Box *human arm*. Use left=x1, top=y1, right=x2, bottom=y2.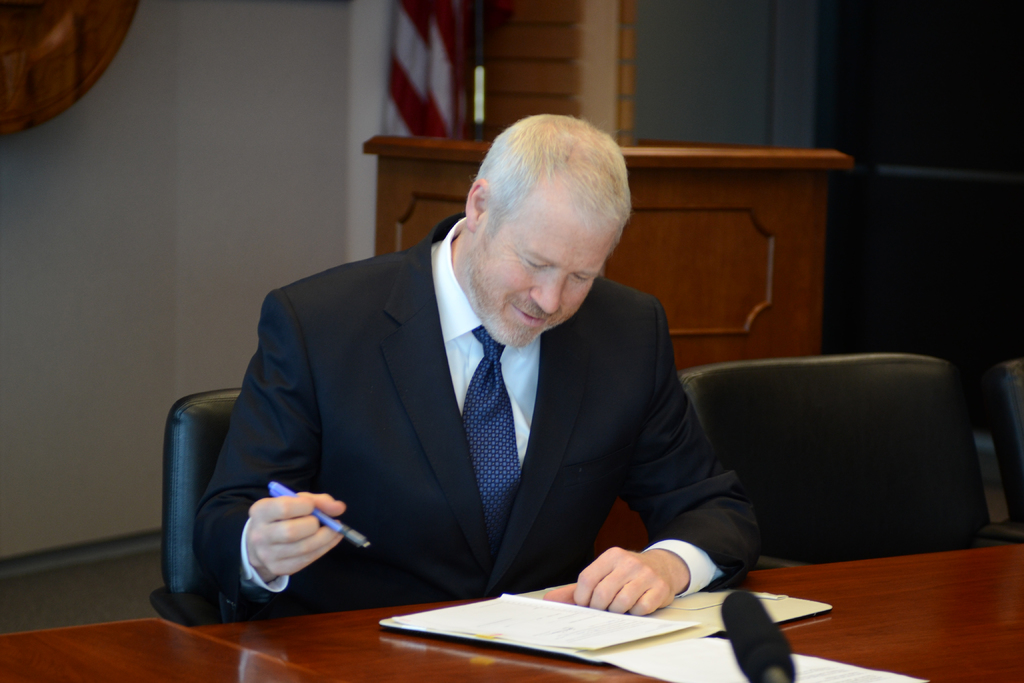
left=191, top=282, right=346, bottom=618.
